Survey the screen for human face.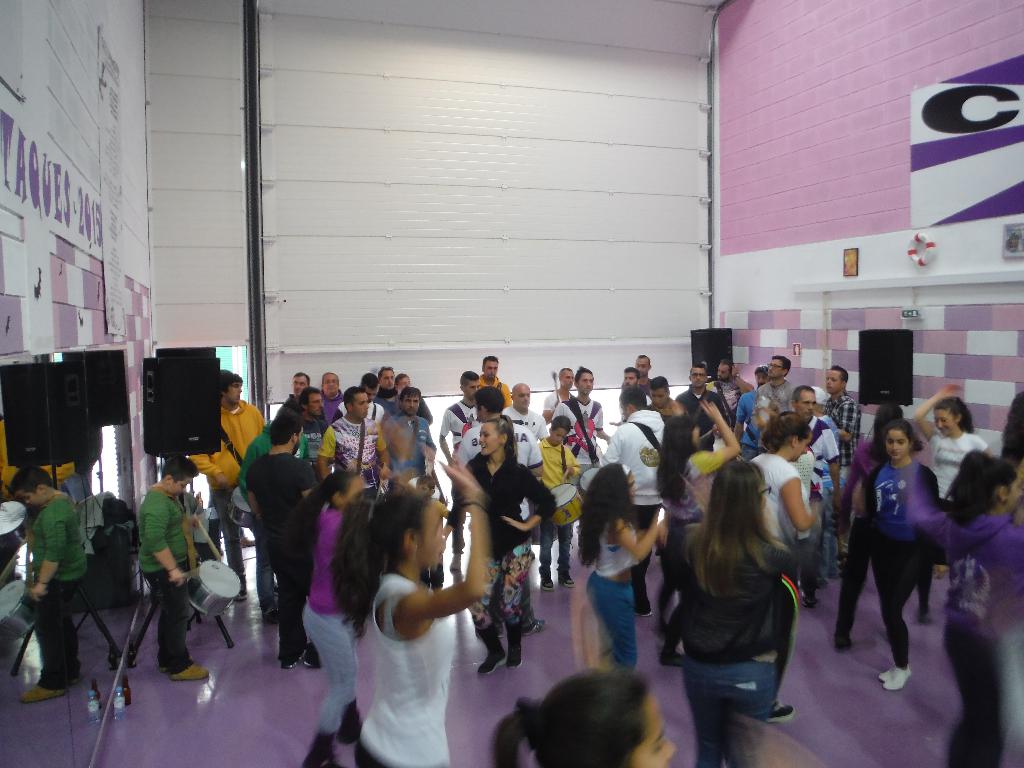
Survey found: {"x1": 822, "y1": 365, "x2": 842, "y2": 389}.
